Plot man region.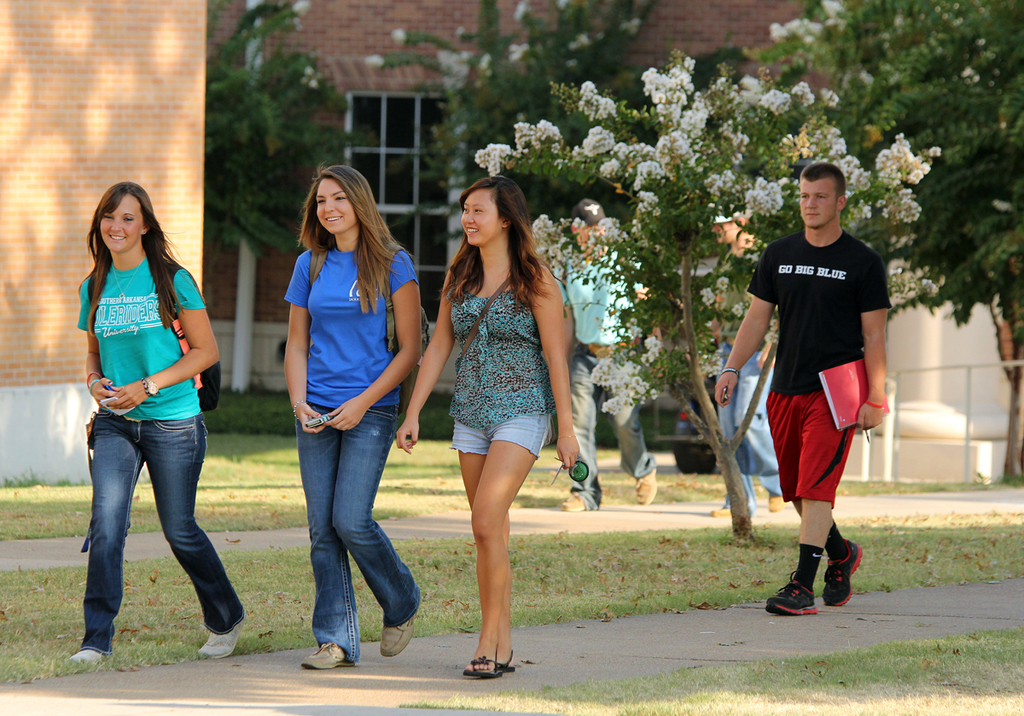
Plotted at <region>552, 196, 660, 507</region>.
